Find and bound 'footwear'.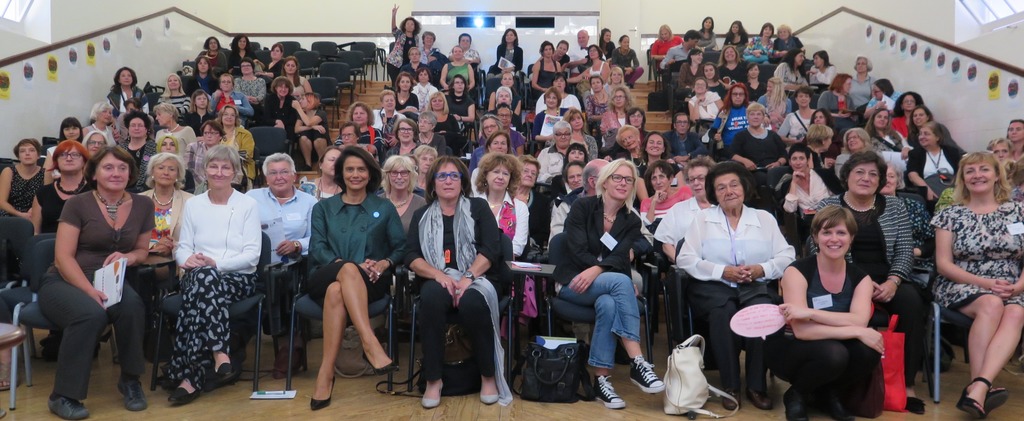
Bound: left=268, top=342, right=306, bottom=384.
